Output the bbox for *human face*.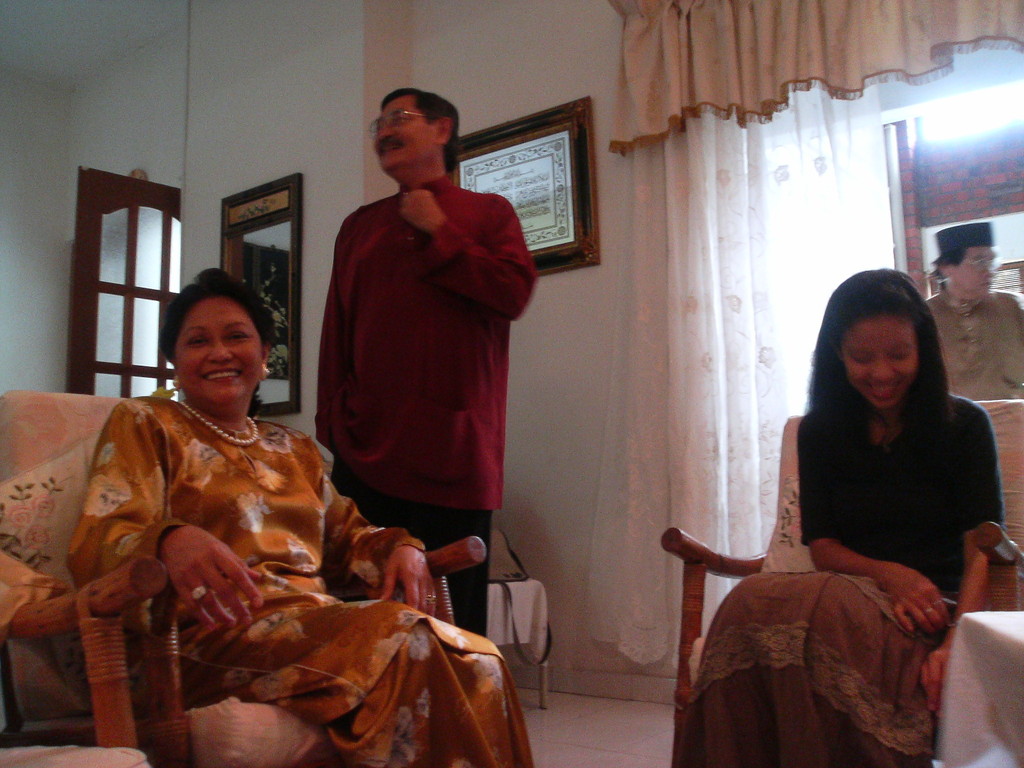
(x1=171, y1=300, x2=265, y2=410).
